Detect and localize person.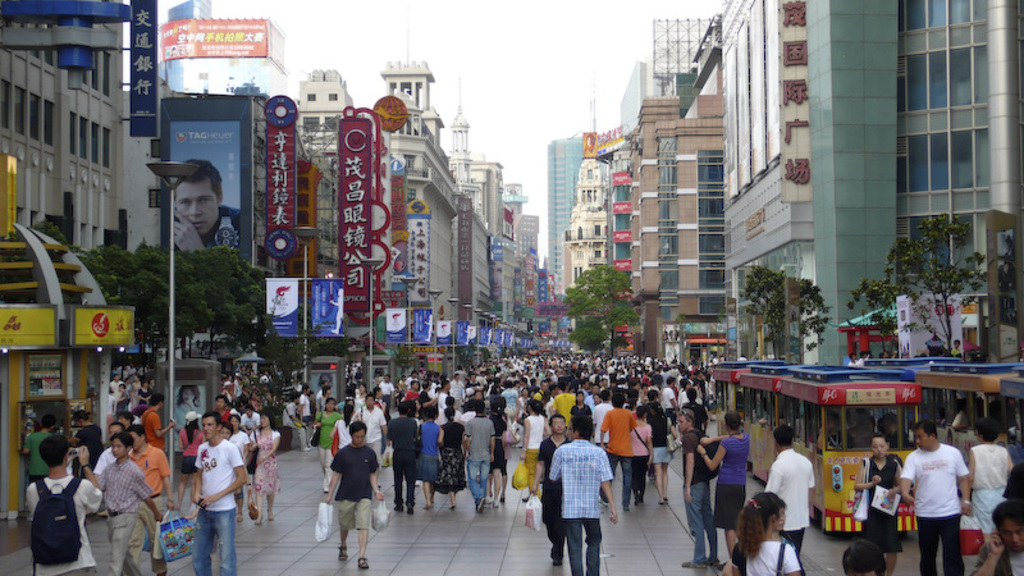
Localized at bbox=(10, 415, 72, 489).
